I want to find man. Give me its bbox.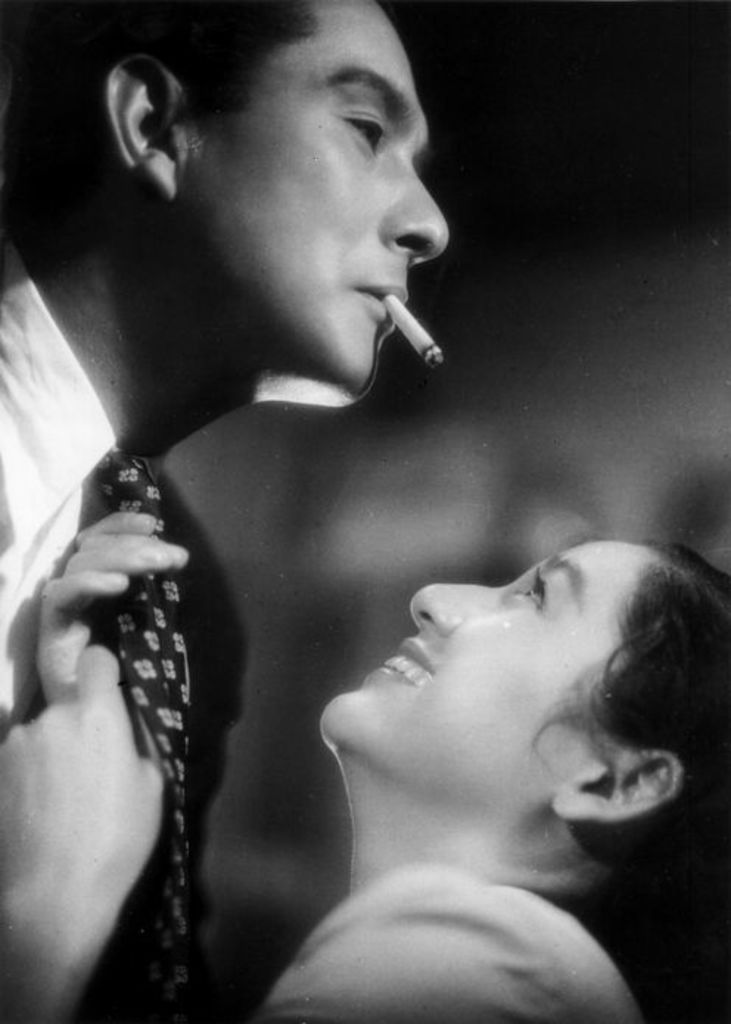
<box>0,0,444,1023</box>.
